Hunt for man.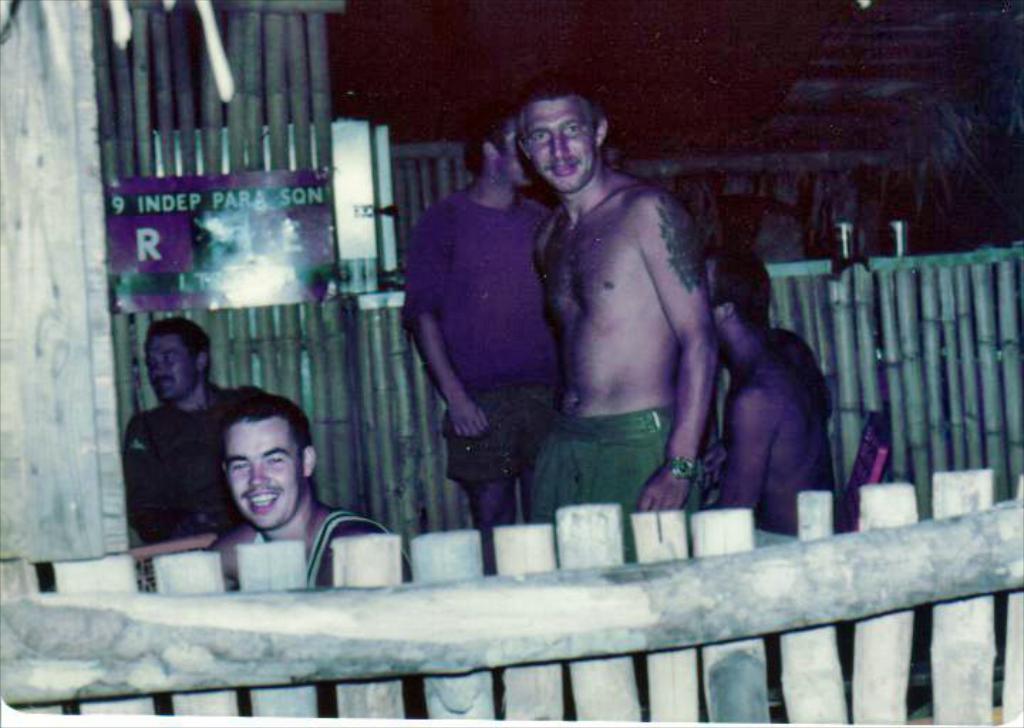
Hunted down at <region>201, 391, 427, 718</region>.
